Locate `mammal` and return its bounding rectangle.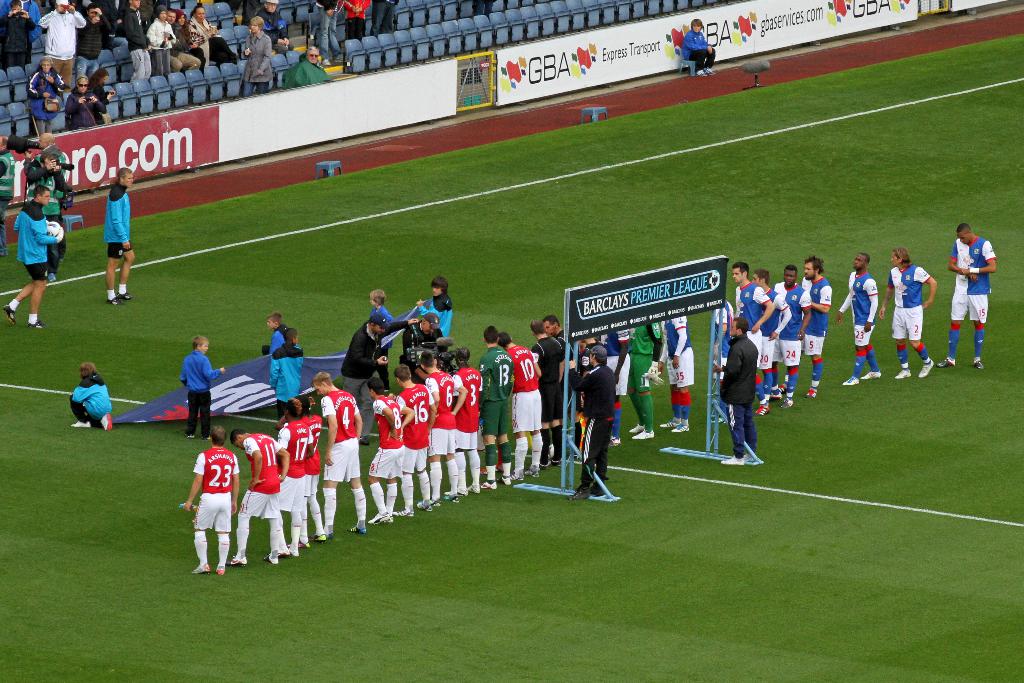
BBox(0, 3, 39, 68).
